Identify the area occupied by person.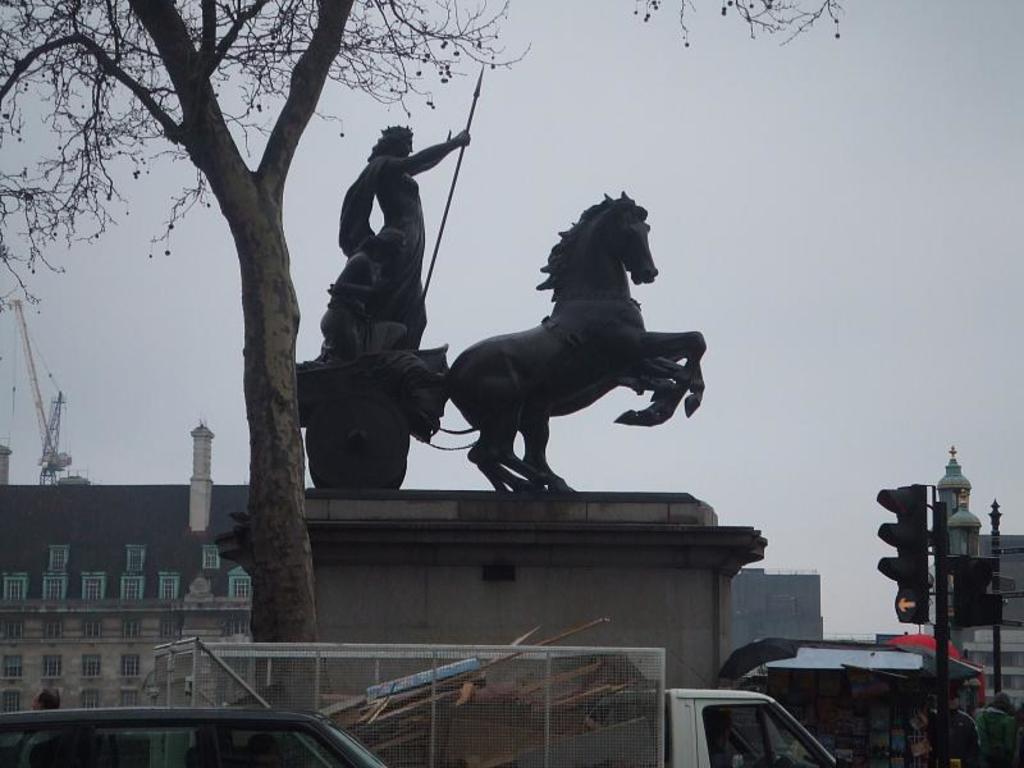
Area: bbox=(333, 116, 470, 337).
